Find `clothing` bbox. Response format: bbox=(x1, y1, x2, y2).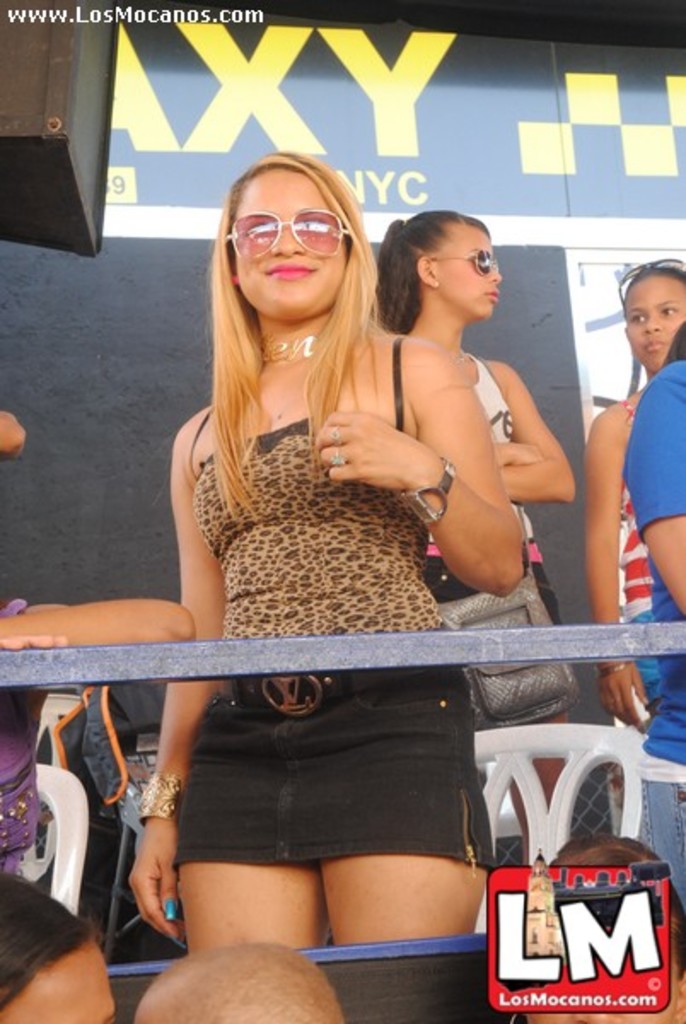
bbox=(621, 358, 684, 766).
